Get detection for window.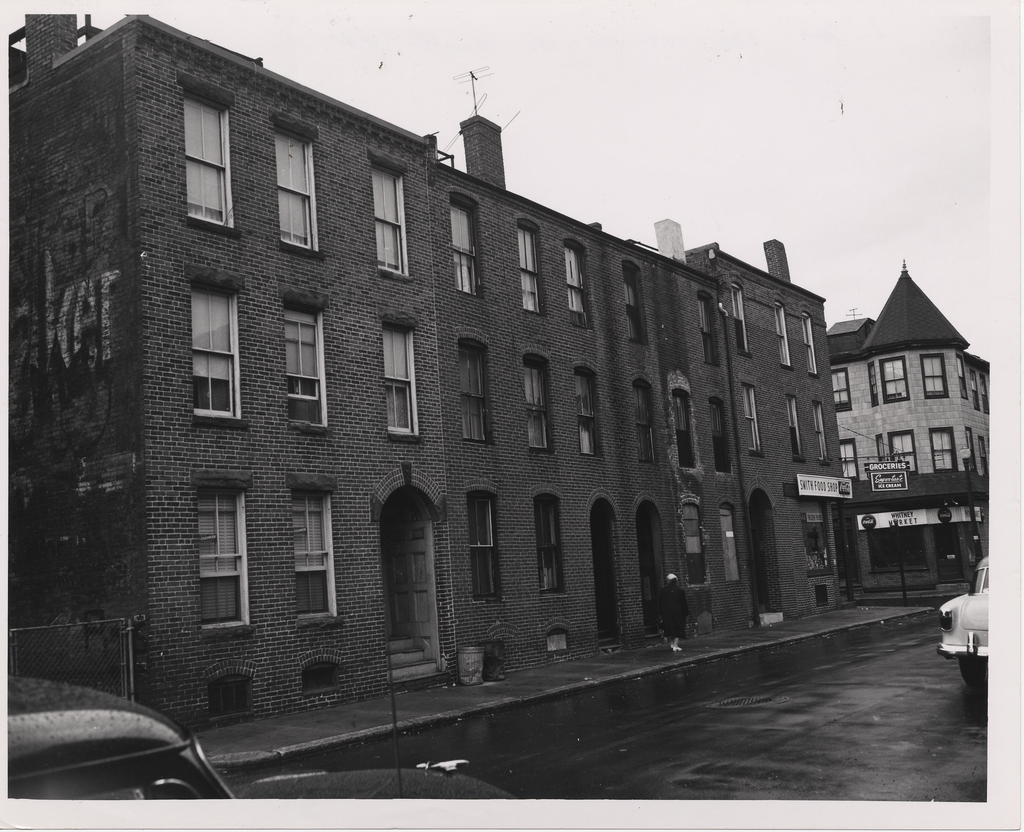
Detection: box=[719, 497, 744, 582].
